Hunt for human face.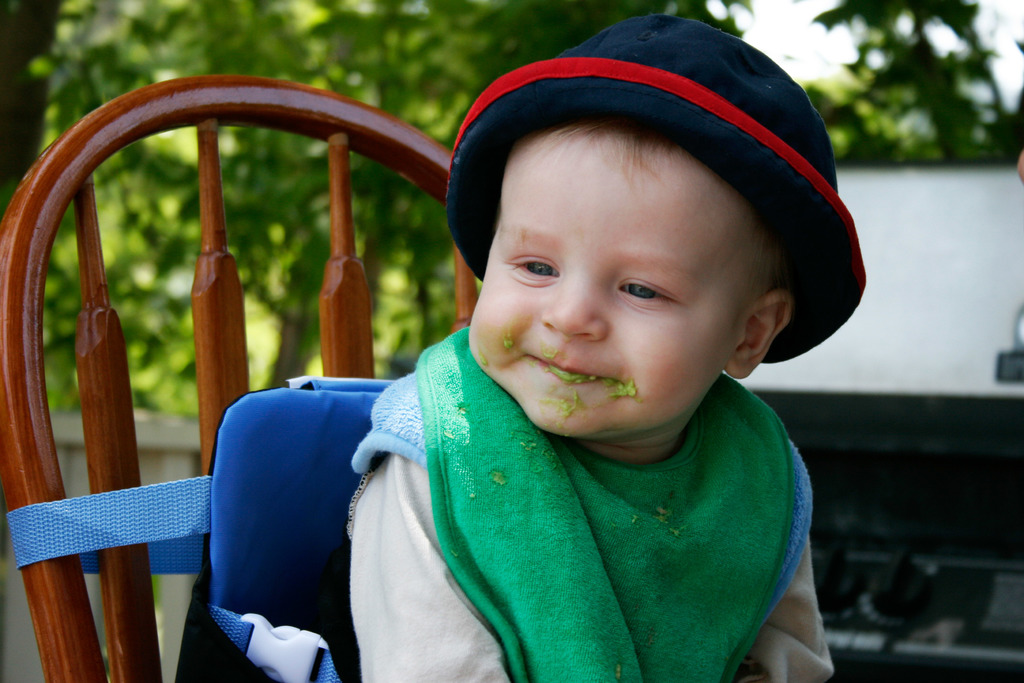
Hunted down at 466, 139, 728, 438.
